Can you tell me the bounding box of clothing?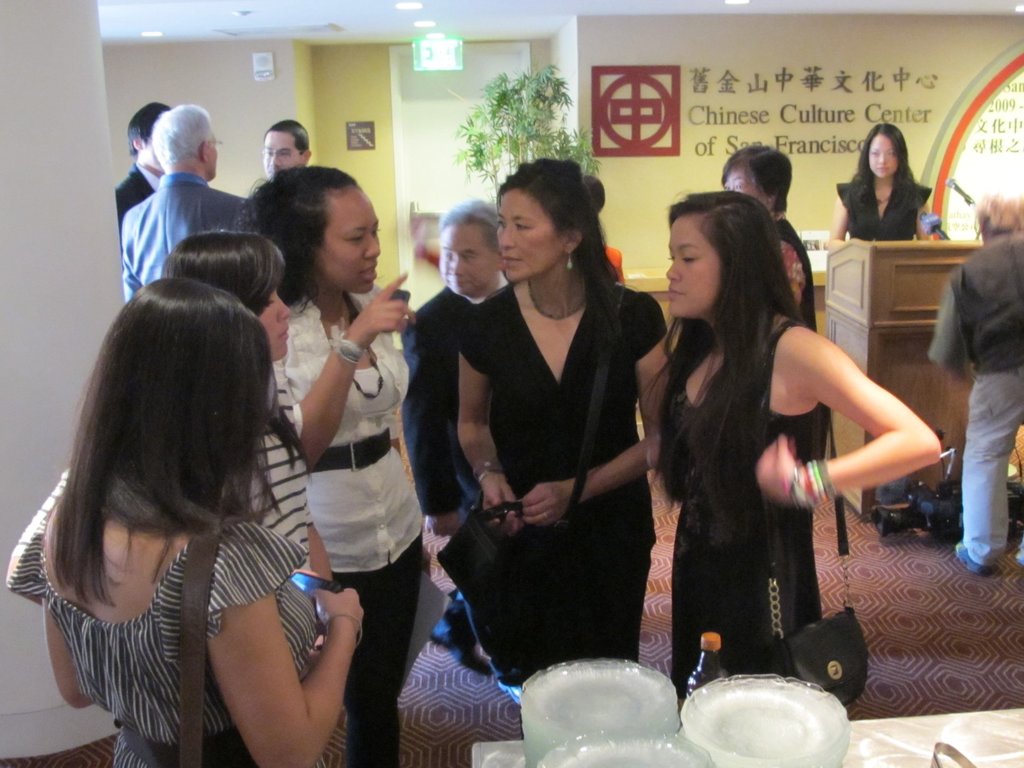
detection(636, 311, 870, 717).
